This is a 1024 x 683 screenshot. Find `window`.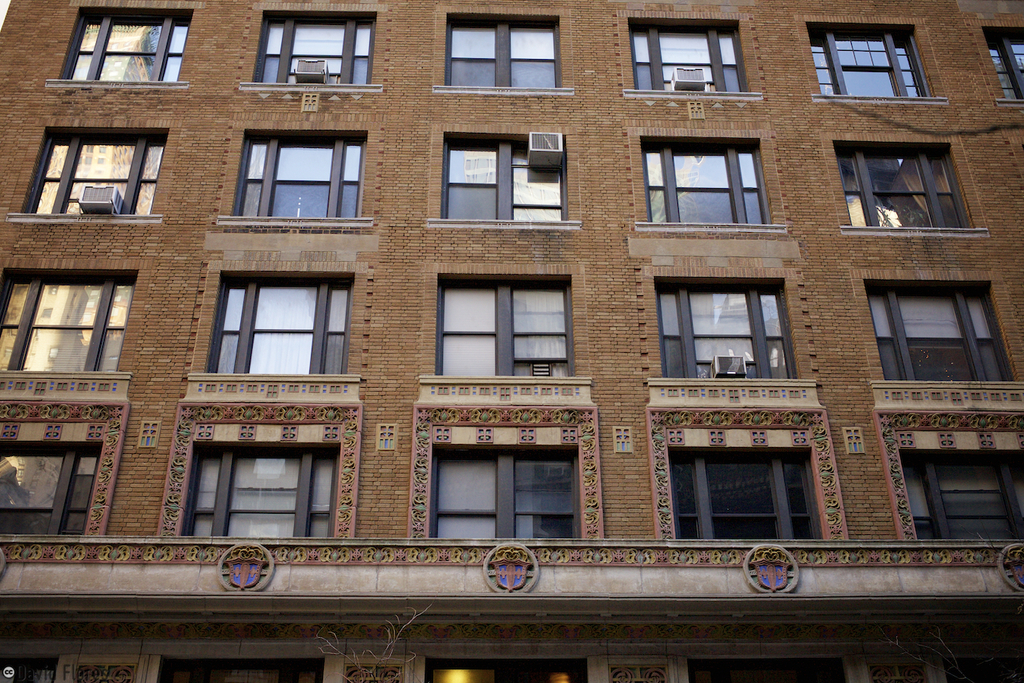
Bounding box: region(866, 281, 1012, 384).
